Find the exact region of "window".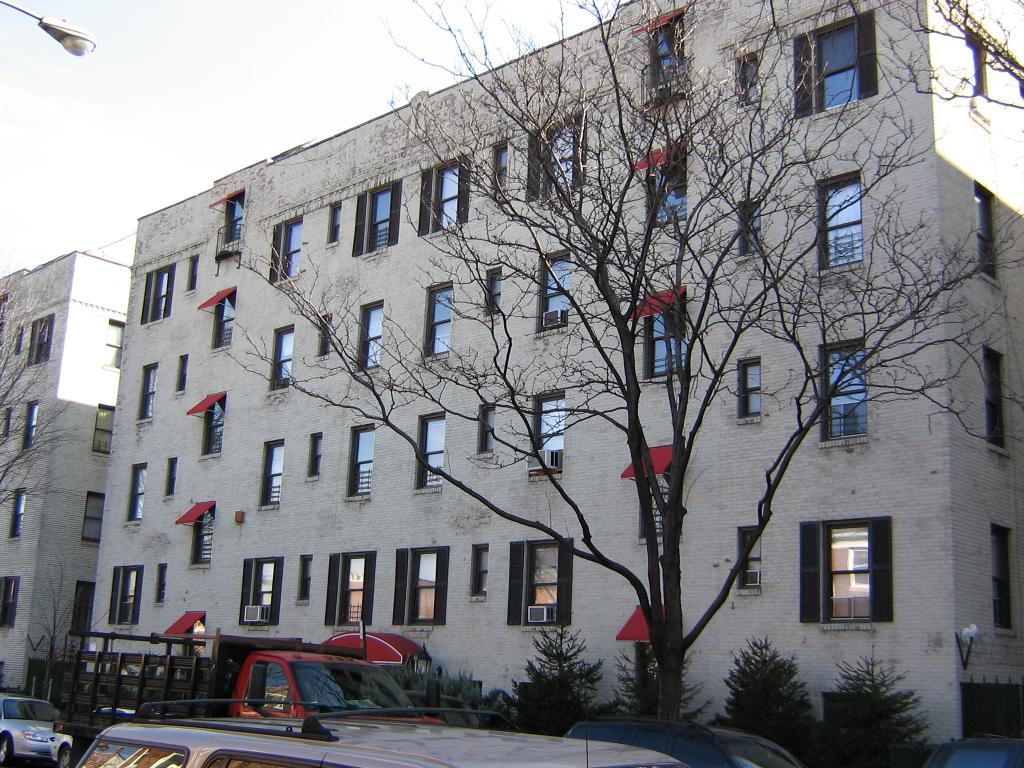
Exact region: 646/18/687/89.
